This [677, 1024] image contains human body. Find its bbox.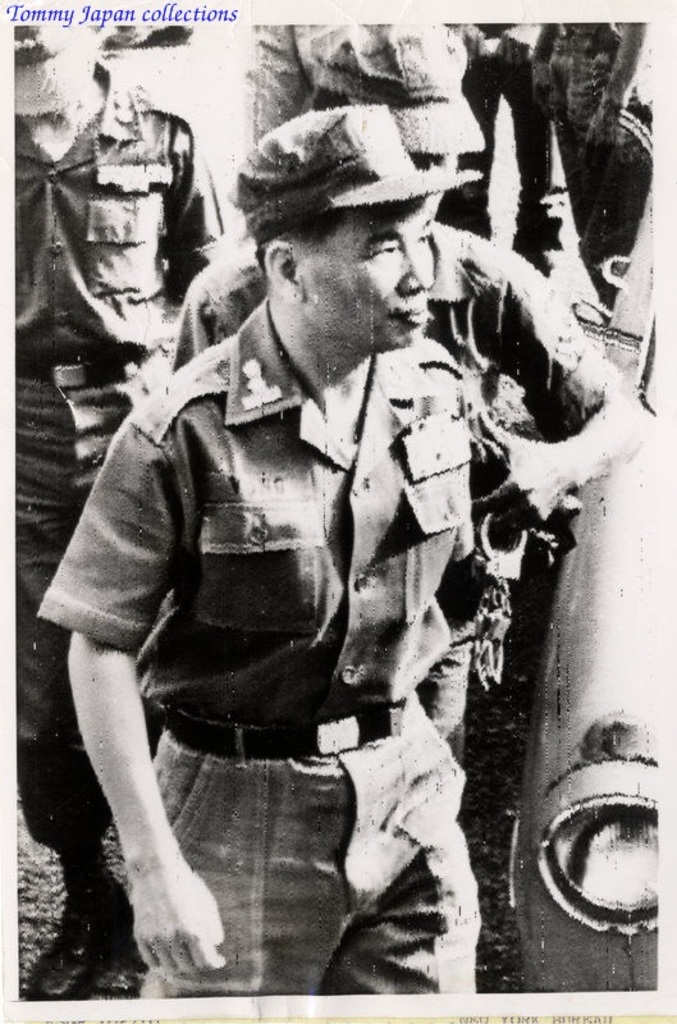
bbox=(88, 154, 619, 978).
